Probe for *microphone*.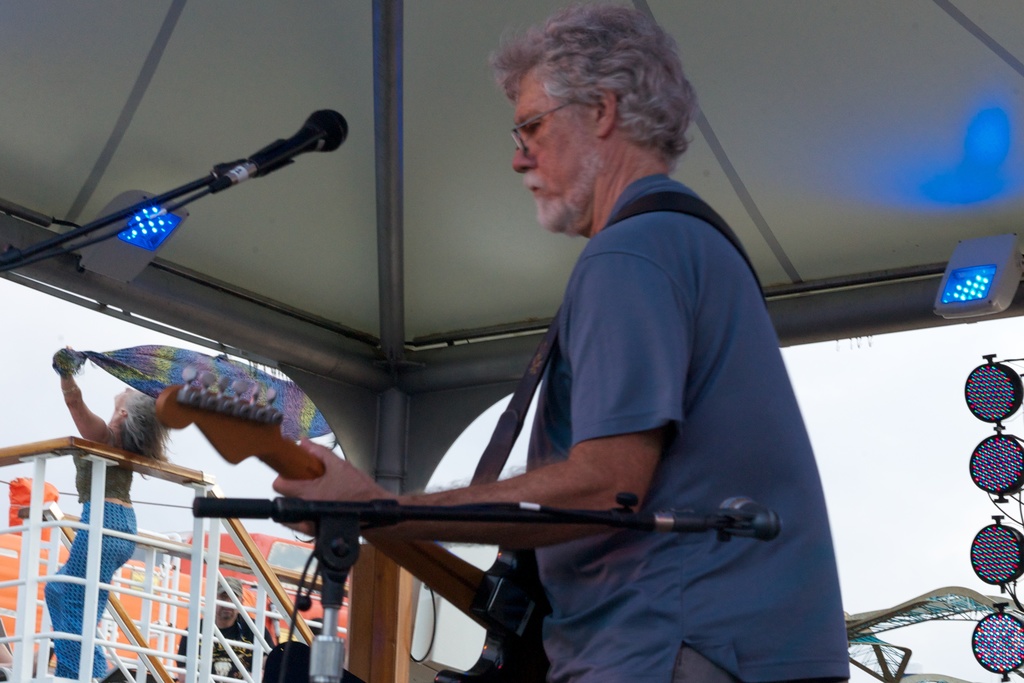
Probe result: 247,104,348,178.
